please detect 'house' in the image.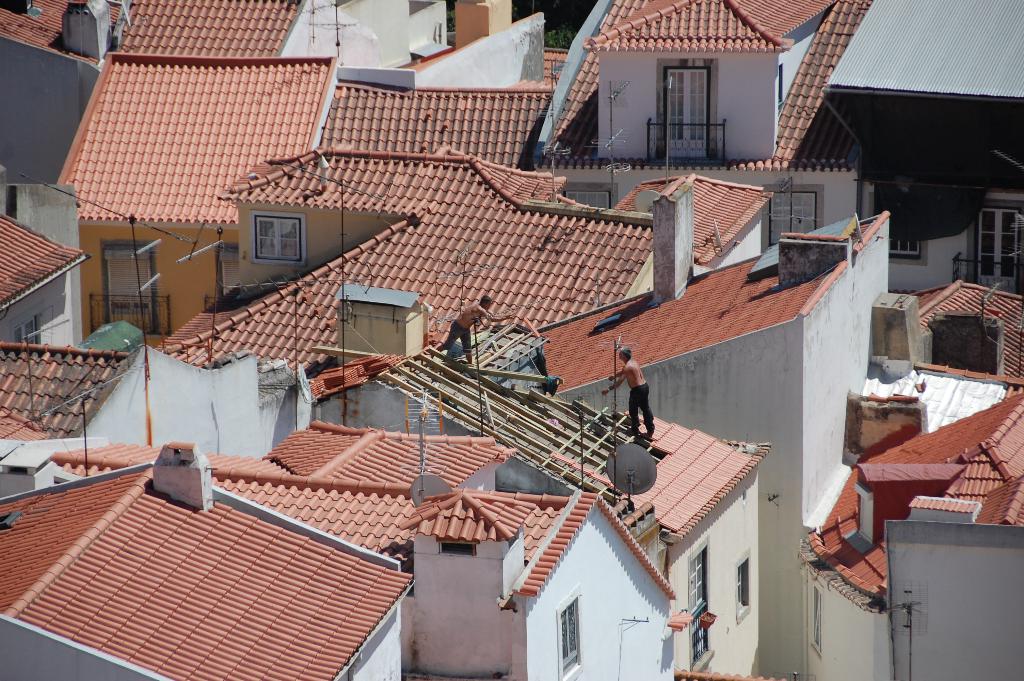
(left=762, top=96, right=860, bottom=220).
